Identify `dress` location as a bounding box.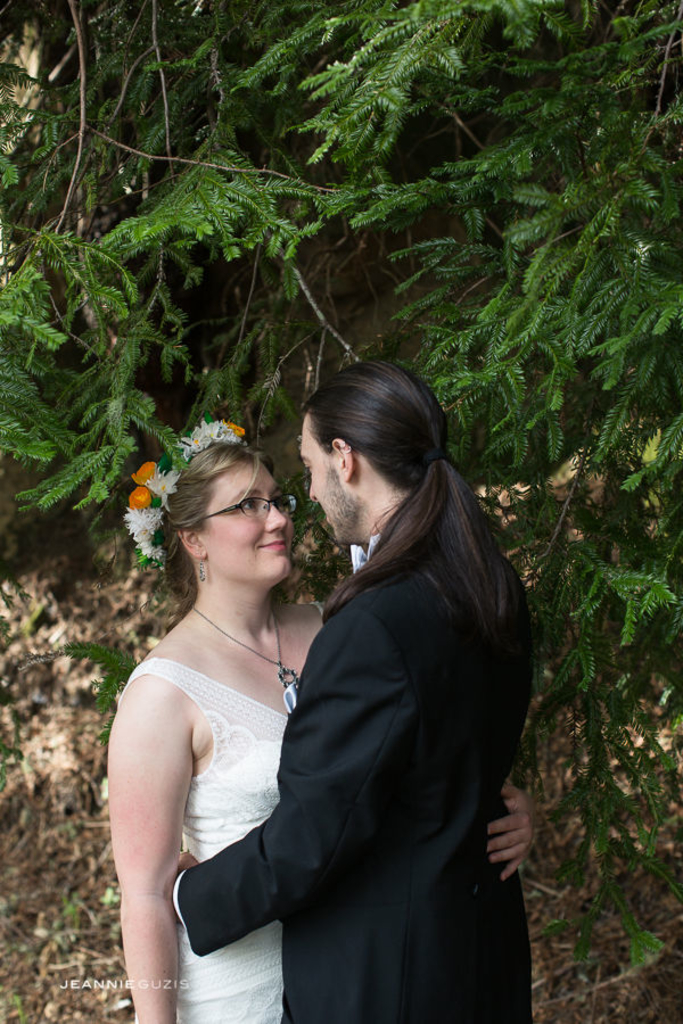
x1=118, y1=659, x2=286, y2=1023.
